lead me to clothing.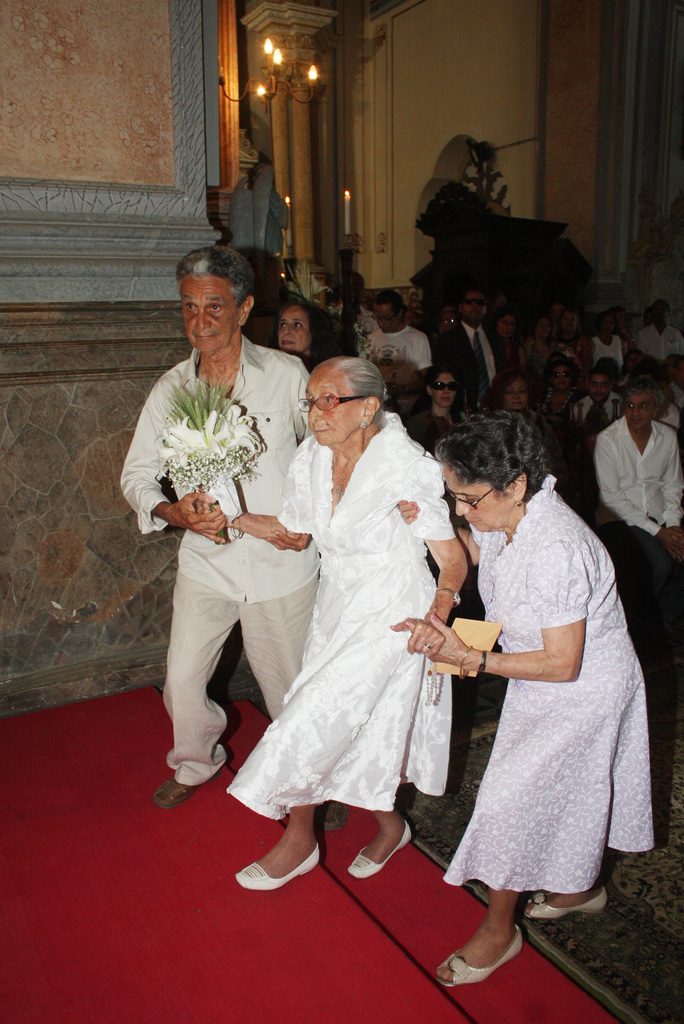
Lead to BBox(446, 314, 498, 388).
